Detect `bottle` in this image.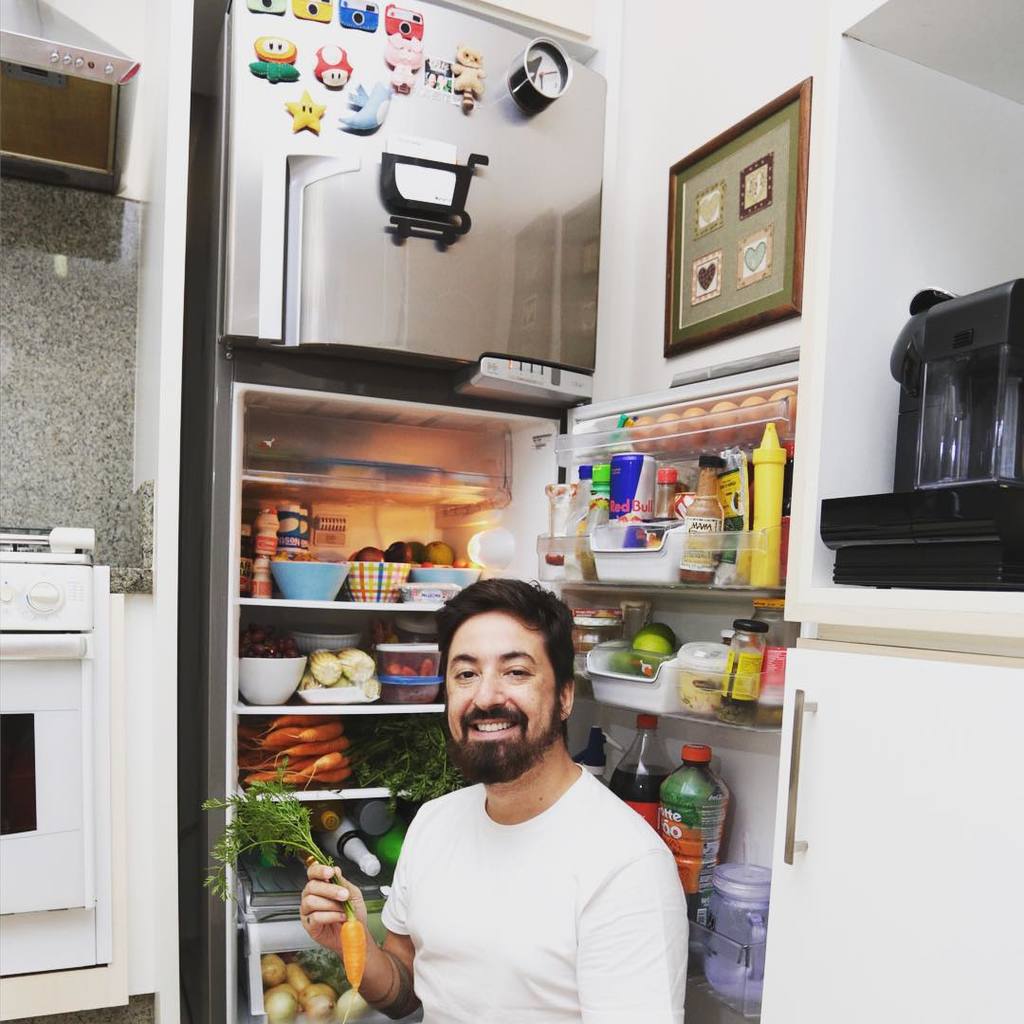
Detection: 662 745 727 942.
